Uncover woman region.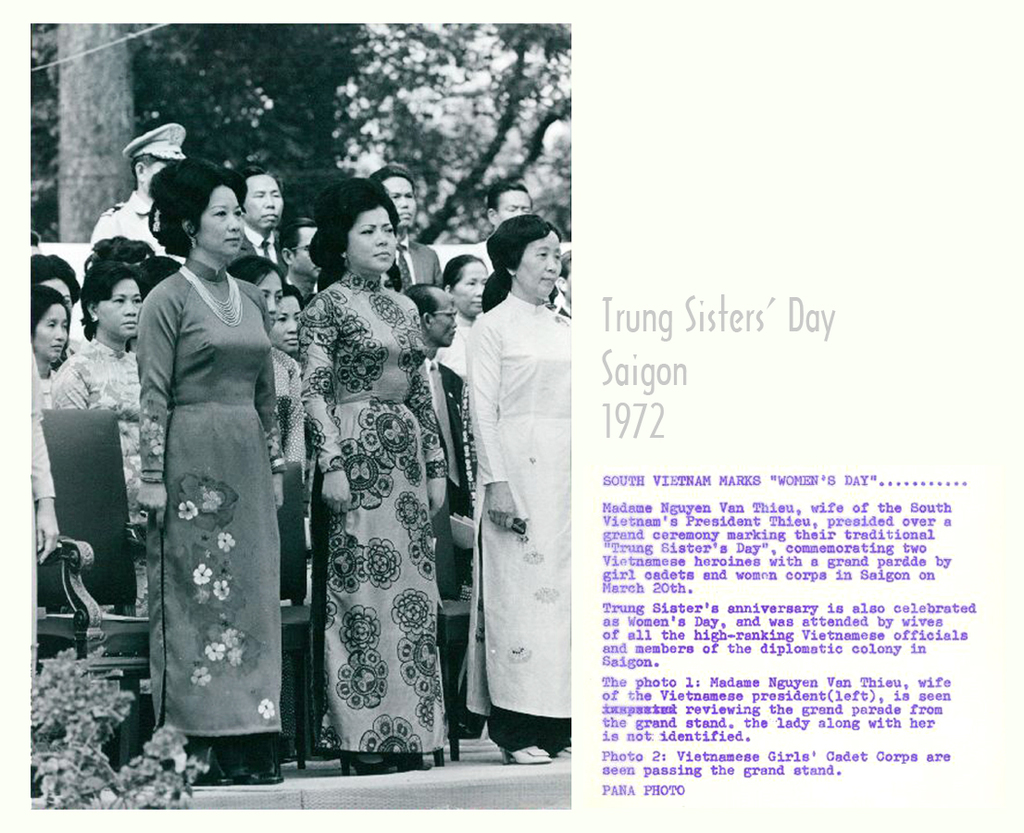
Uncovered: {"x1": 59, "y1": 255, "x2": 145, "y2": 624}.
